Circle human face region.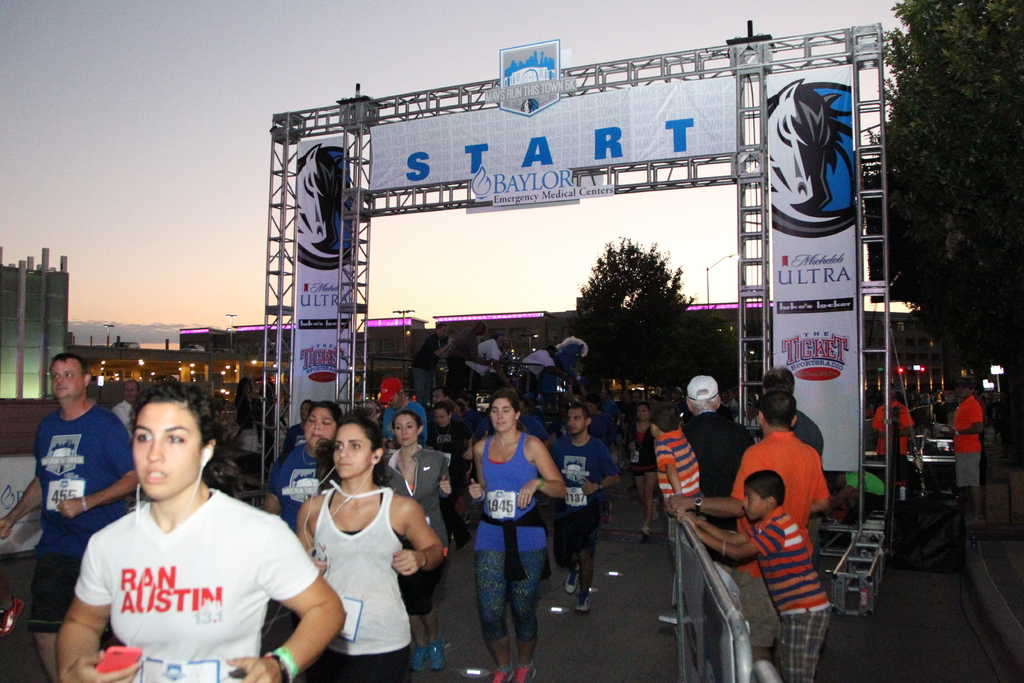
Region: bbox(395, 409, 419, 446).
